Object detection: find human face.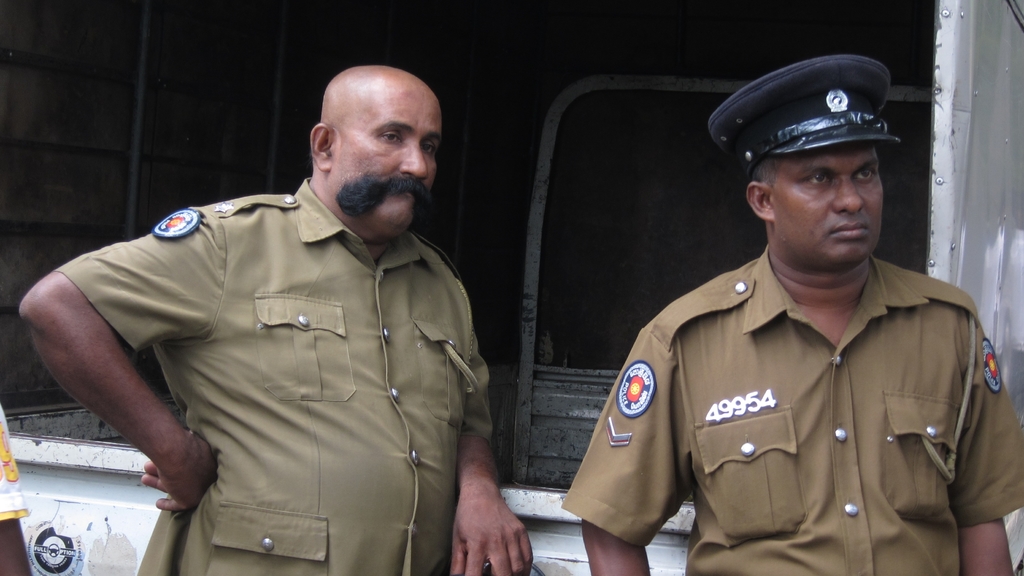
774:141:883:266.
